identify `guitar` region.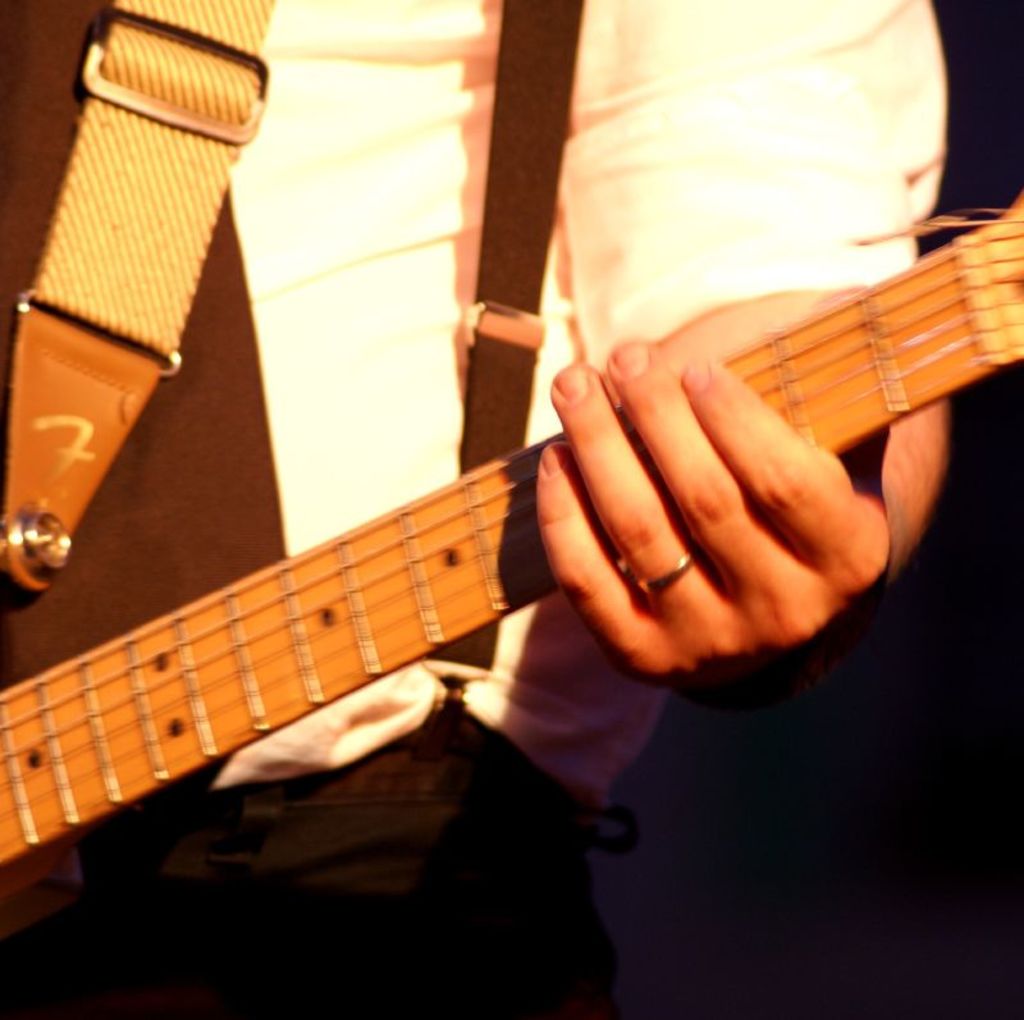
Region: box=[0, 159, 1023, 950].
